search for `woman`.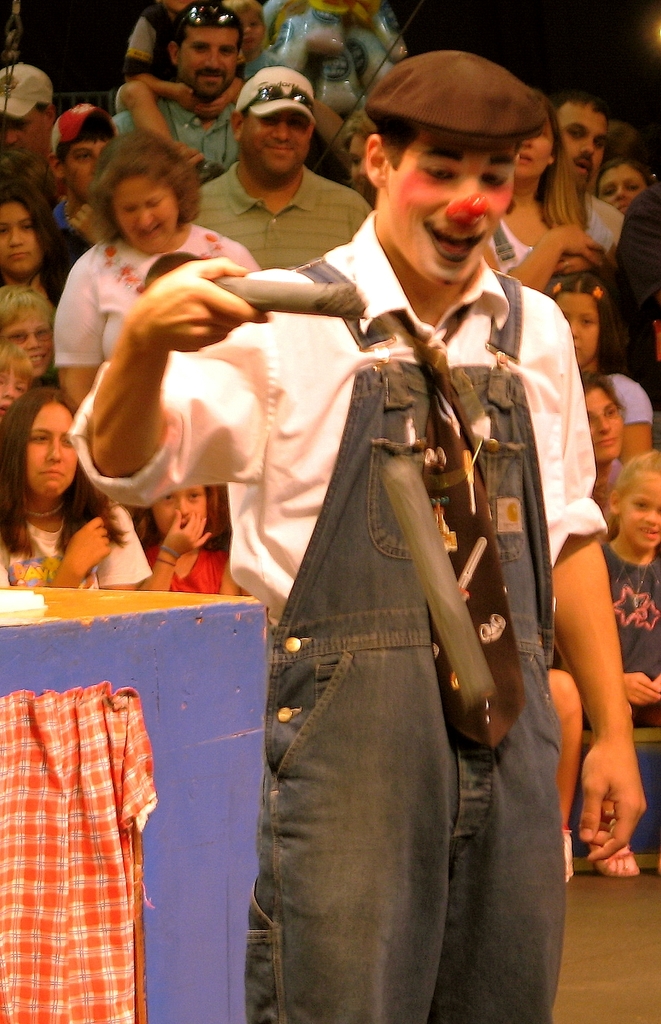
Found at crop(53, 128, 254, 413).
